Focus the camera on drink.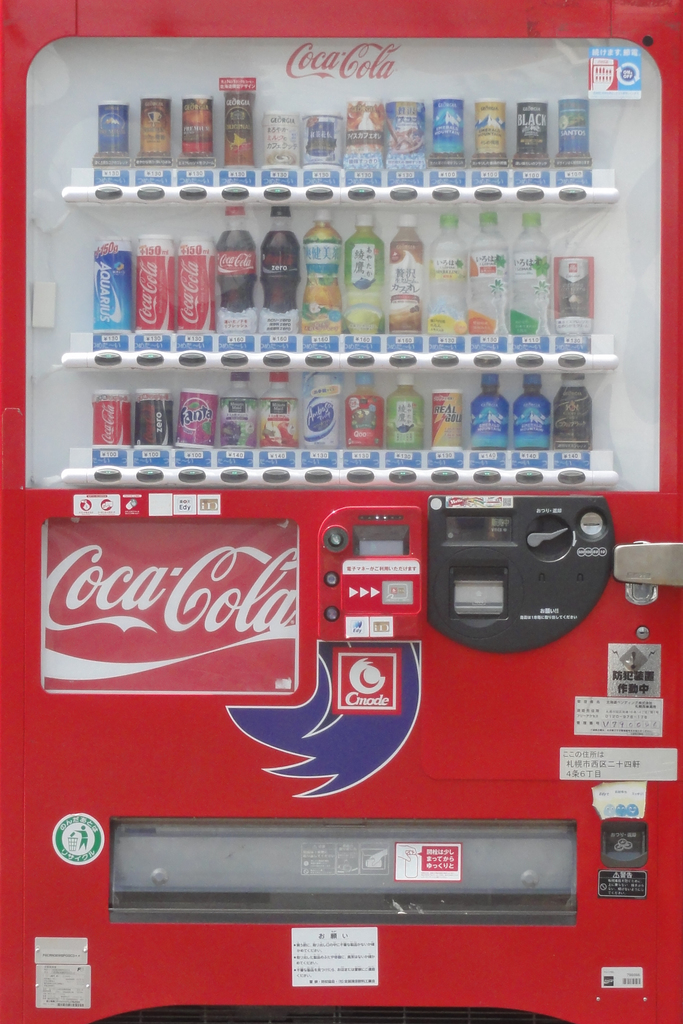
Focus region: <region>474, 378, 506, 451</region>.
